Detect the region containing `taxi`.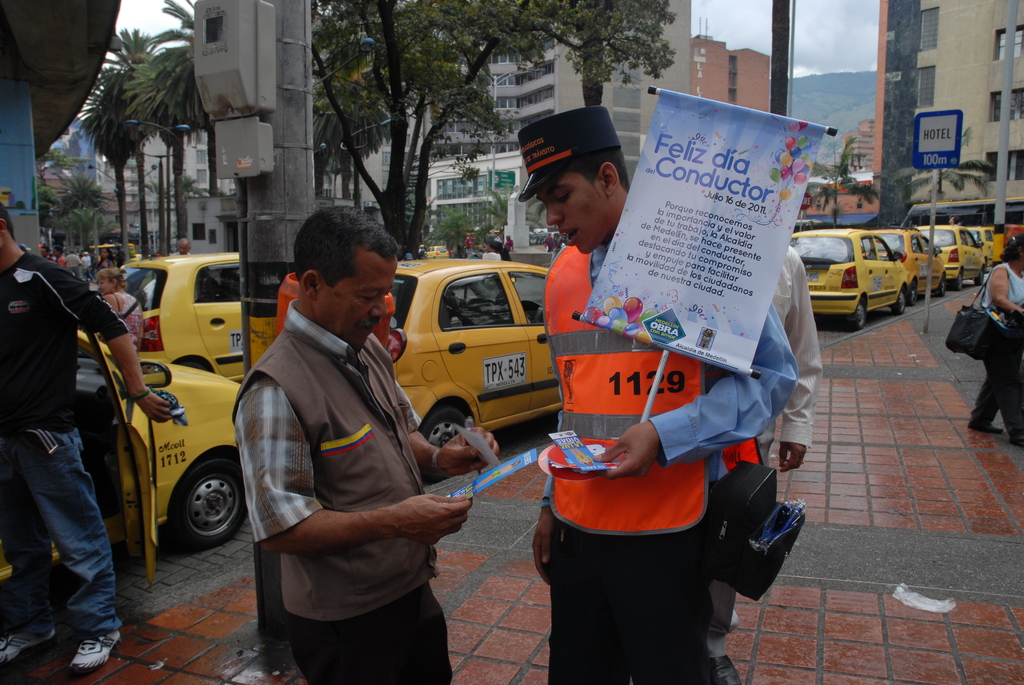
(x1=364, y1=262, x2=571, y2=458).
